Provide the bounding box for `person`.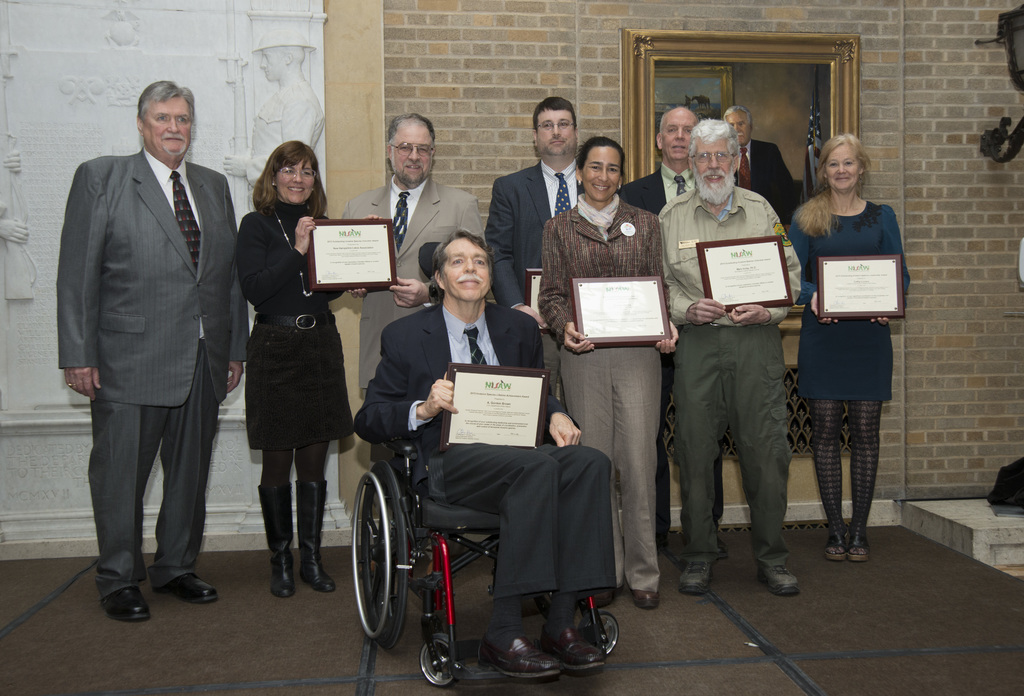
726,102,799,243.
